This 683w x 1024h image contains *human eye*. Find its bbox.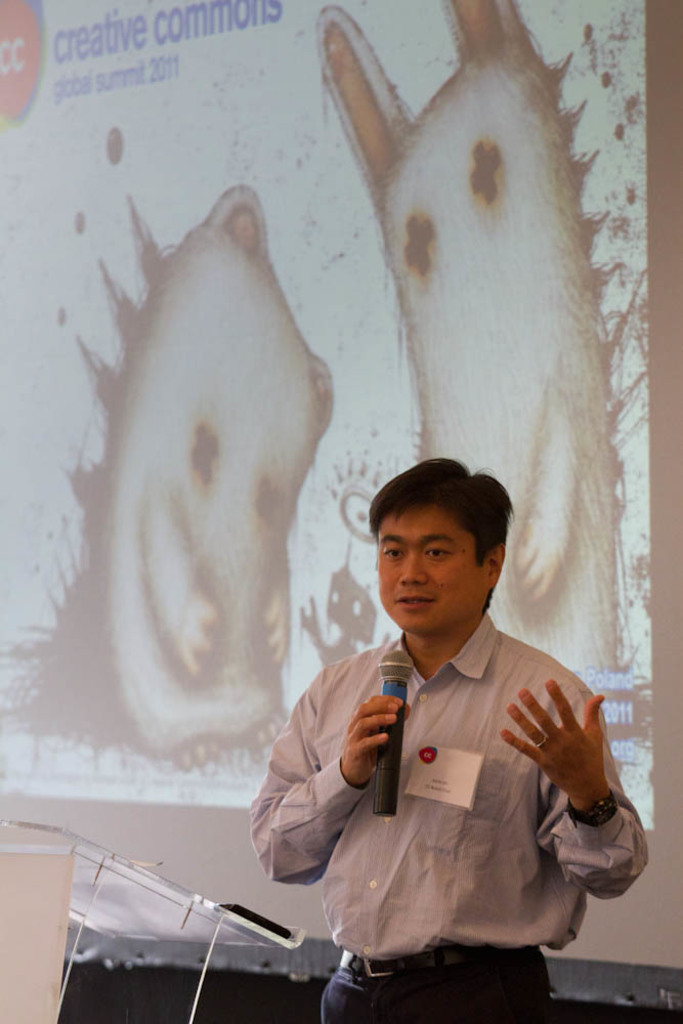
424:540:460:568.
